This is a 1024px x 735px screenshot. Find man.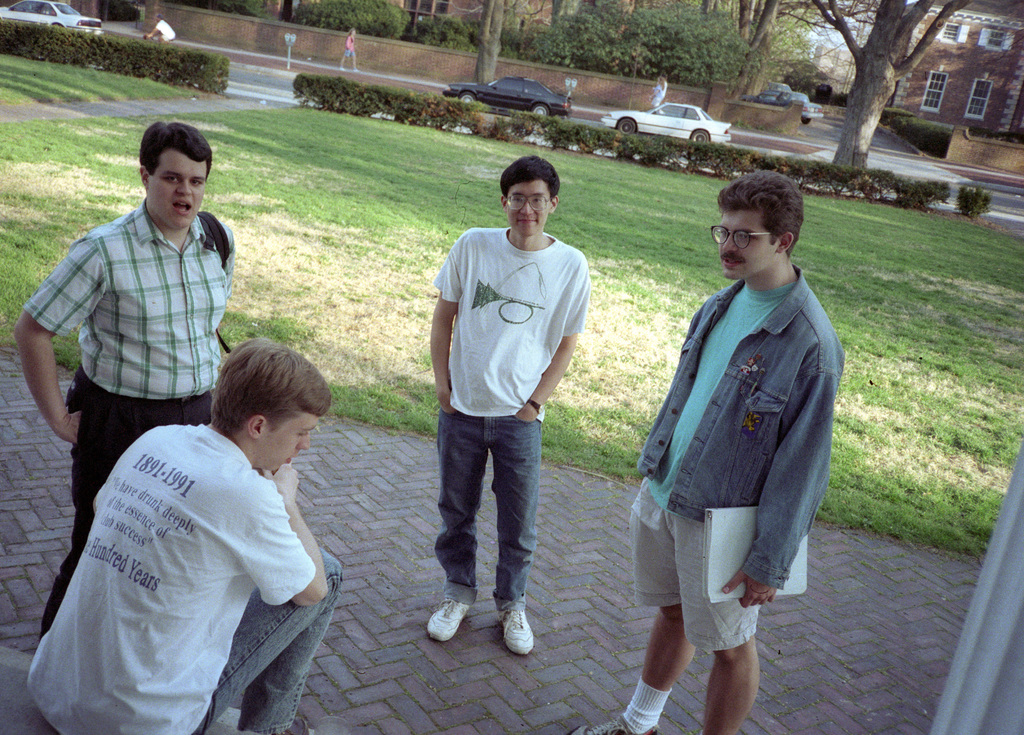
Bounding box: {"left": 632, "top": 140, "right": 854, "bottom": 704}.
